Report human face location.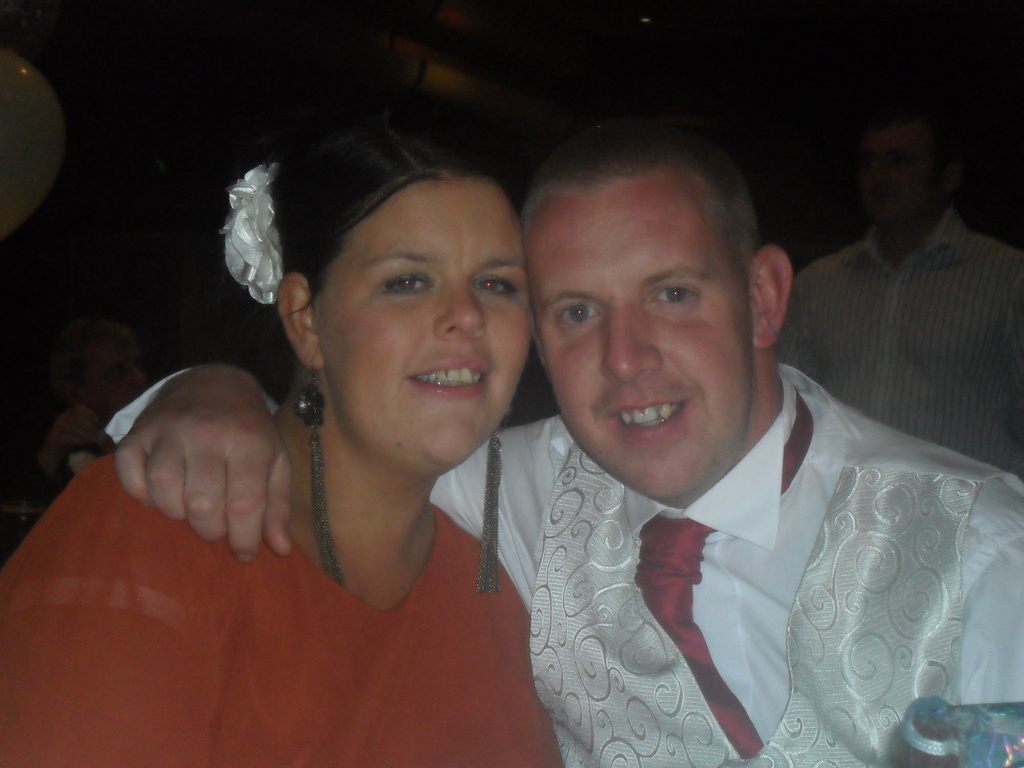
Report: [x1=308, y1=176, x2=534, y2=474].
